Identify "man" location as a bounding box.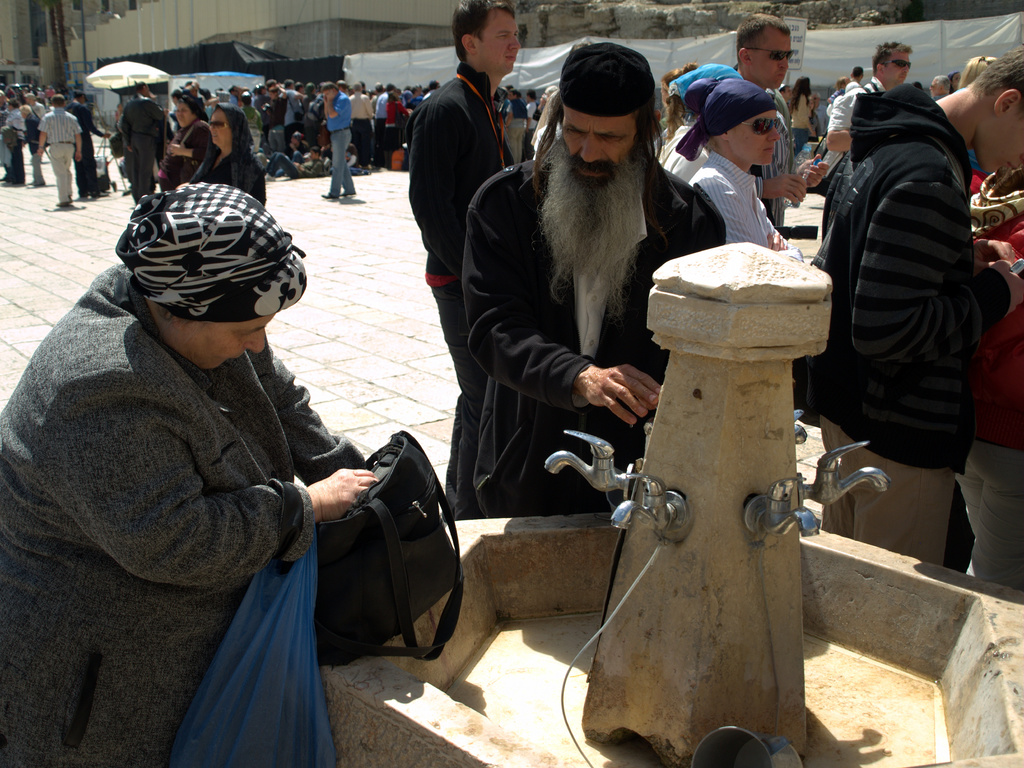
[843,67,864,90].
